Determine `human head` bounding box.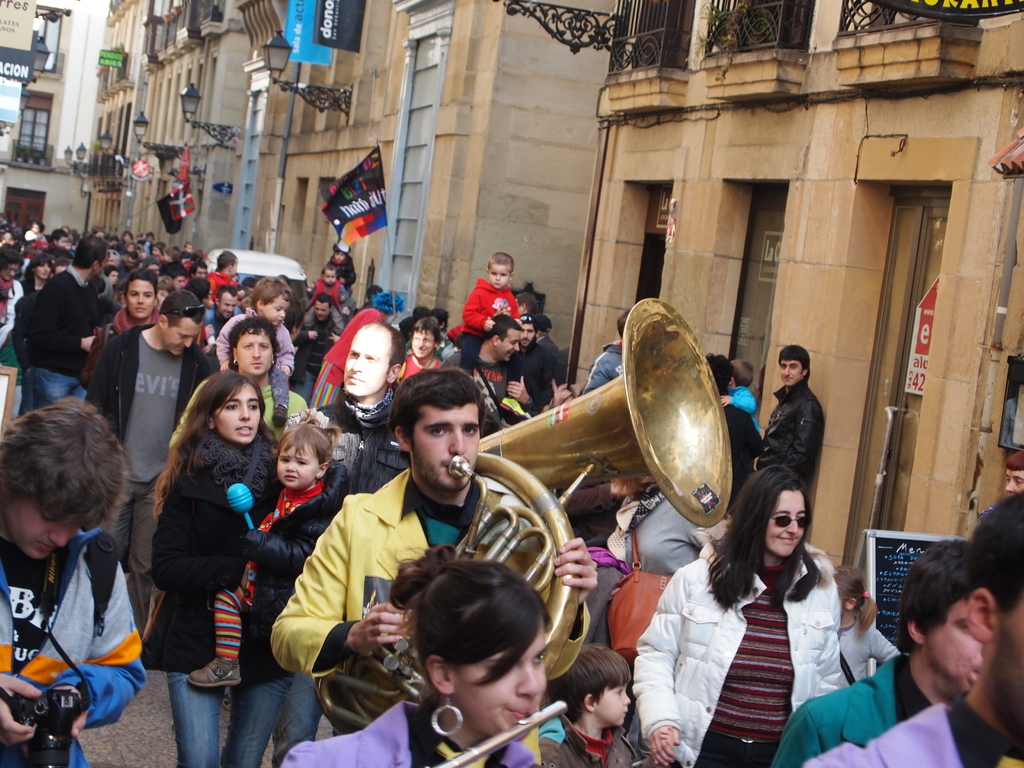
Determined: x1=521 y1=316 x2=537 y2=343.
